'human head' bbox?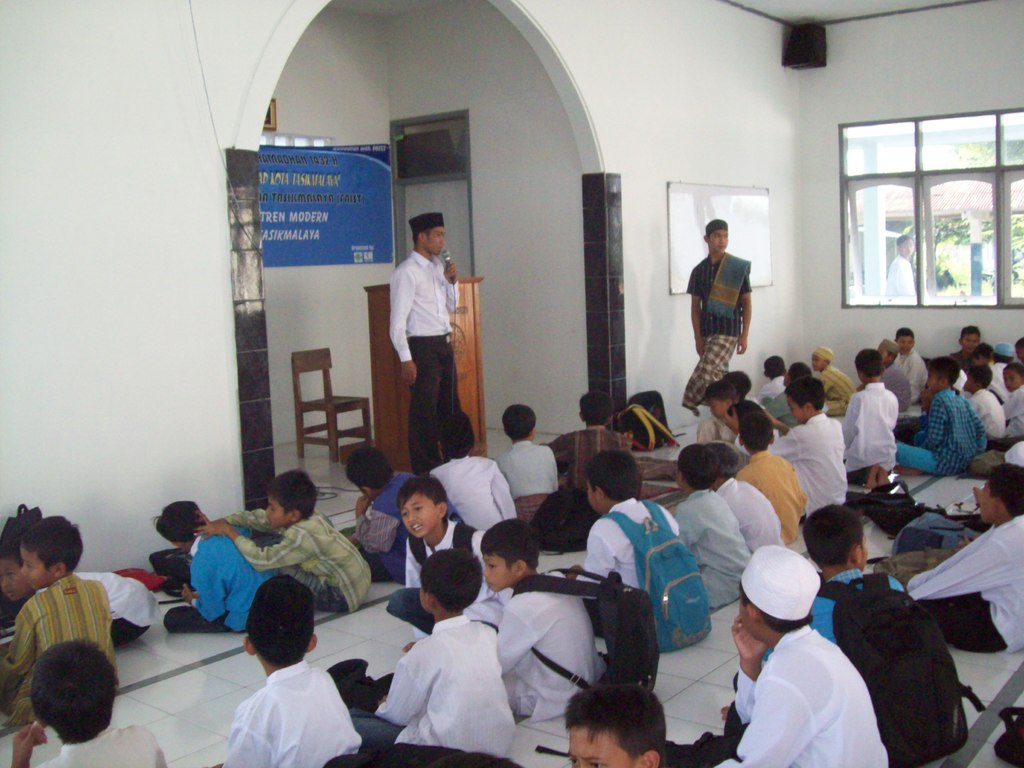
<box>895,236,919,258</box>
